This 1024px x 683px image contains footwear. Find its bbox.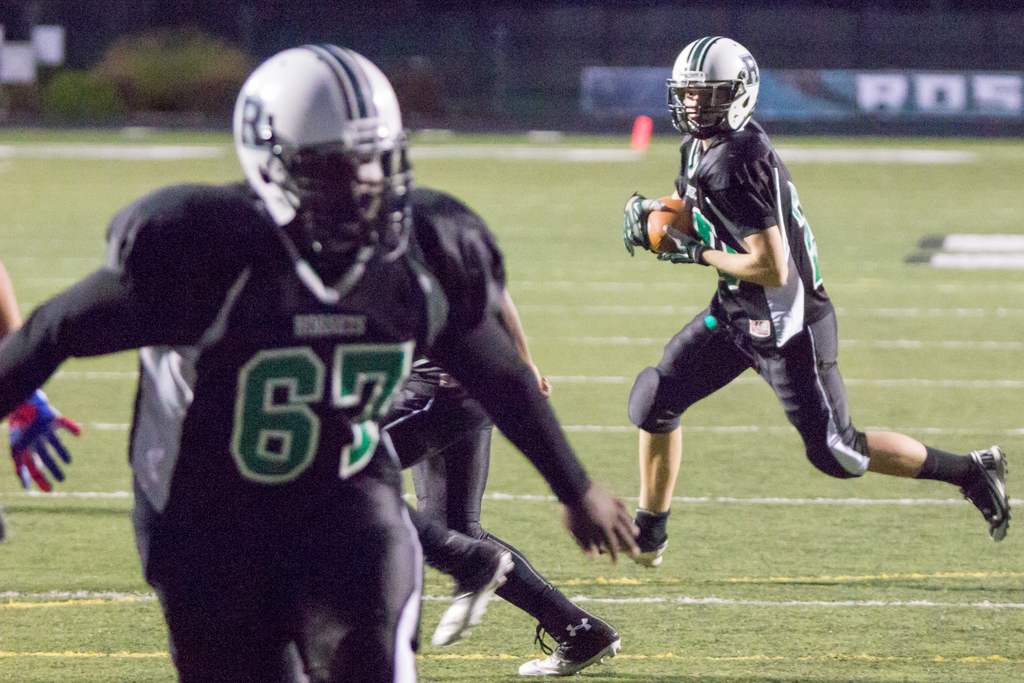
crop(570, 523, 667, 570).
